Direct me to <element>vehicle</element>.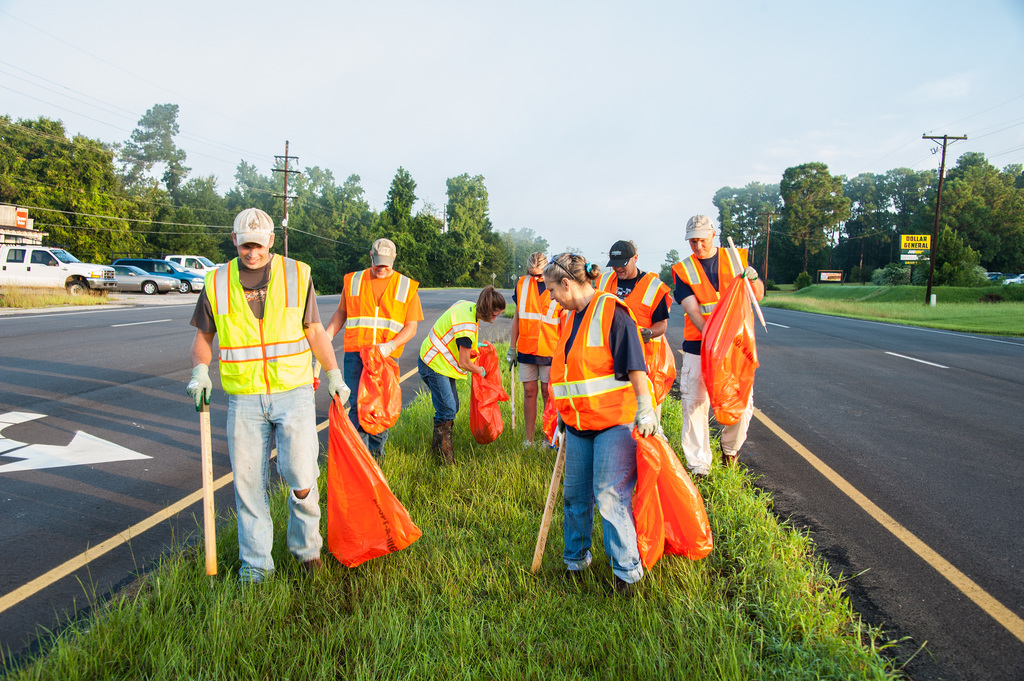
Direction: box=[3, 239, 140, 294].
